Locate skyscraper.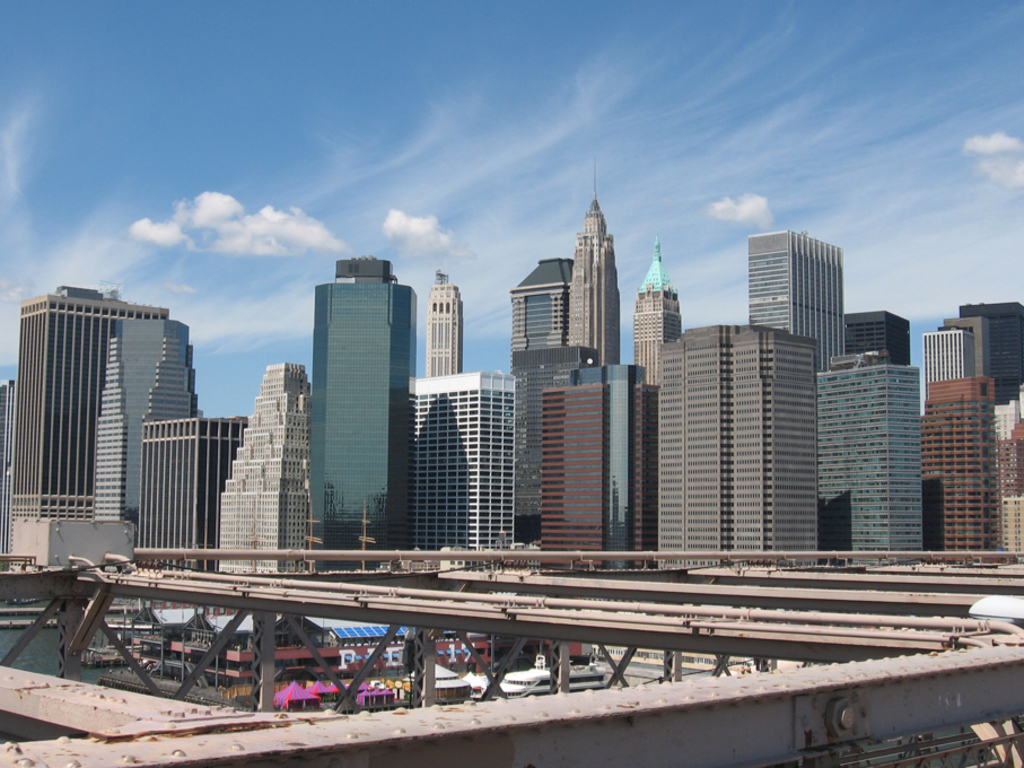
Bounding box: [920, 318, 975, 389].
